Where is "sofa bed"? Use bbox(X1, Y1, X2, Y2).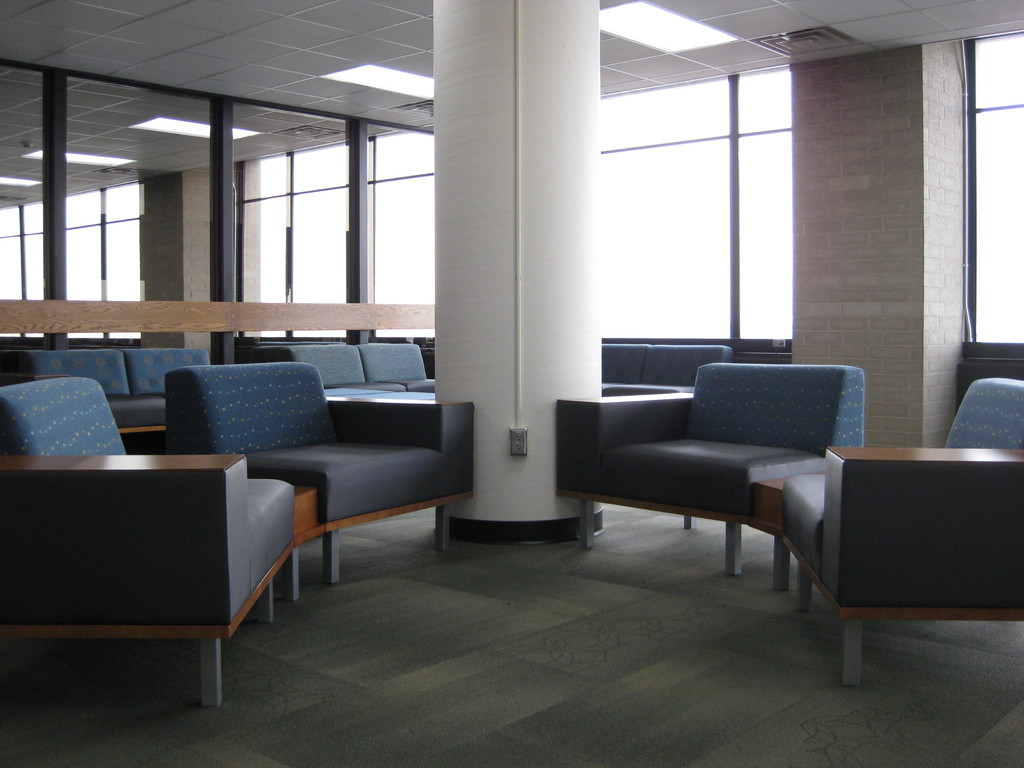
bbox(267, 339, 436, 397).
